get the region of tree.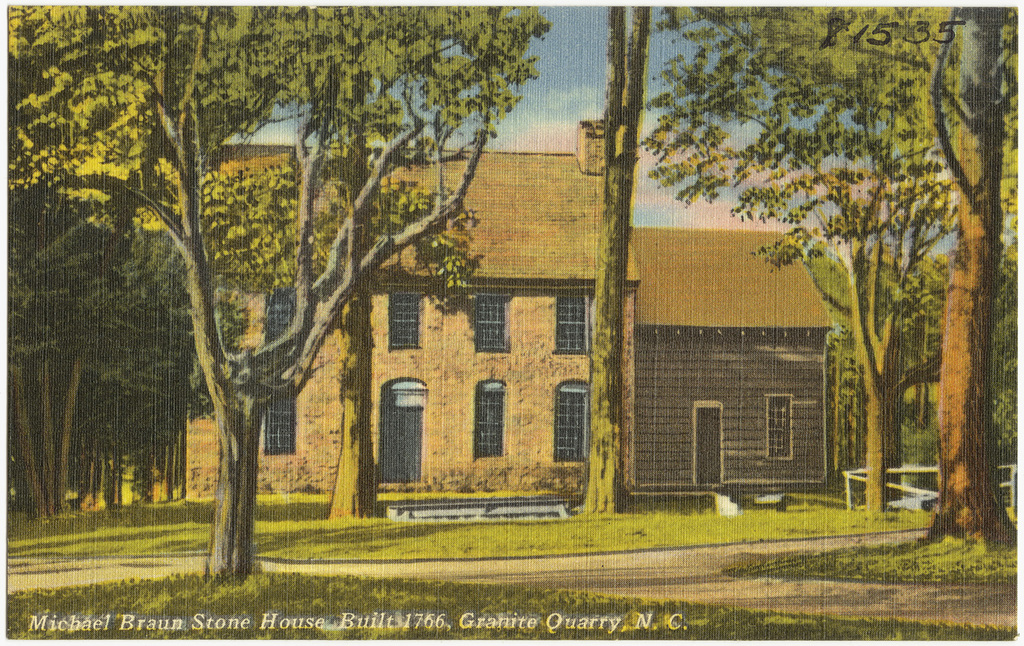
crop(278, 0, 545, 525).
